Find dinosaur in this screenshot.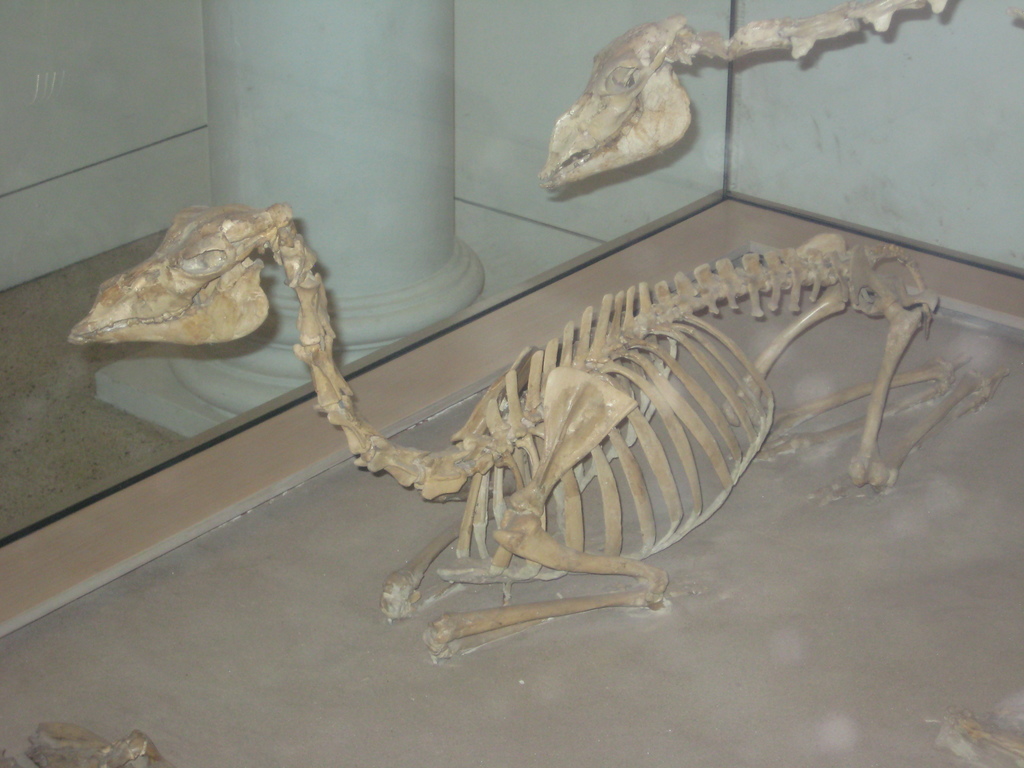
The bounding box for dinosaur is [left=68, top=204, right=1009, bottom=662].
